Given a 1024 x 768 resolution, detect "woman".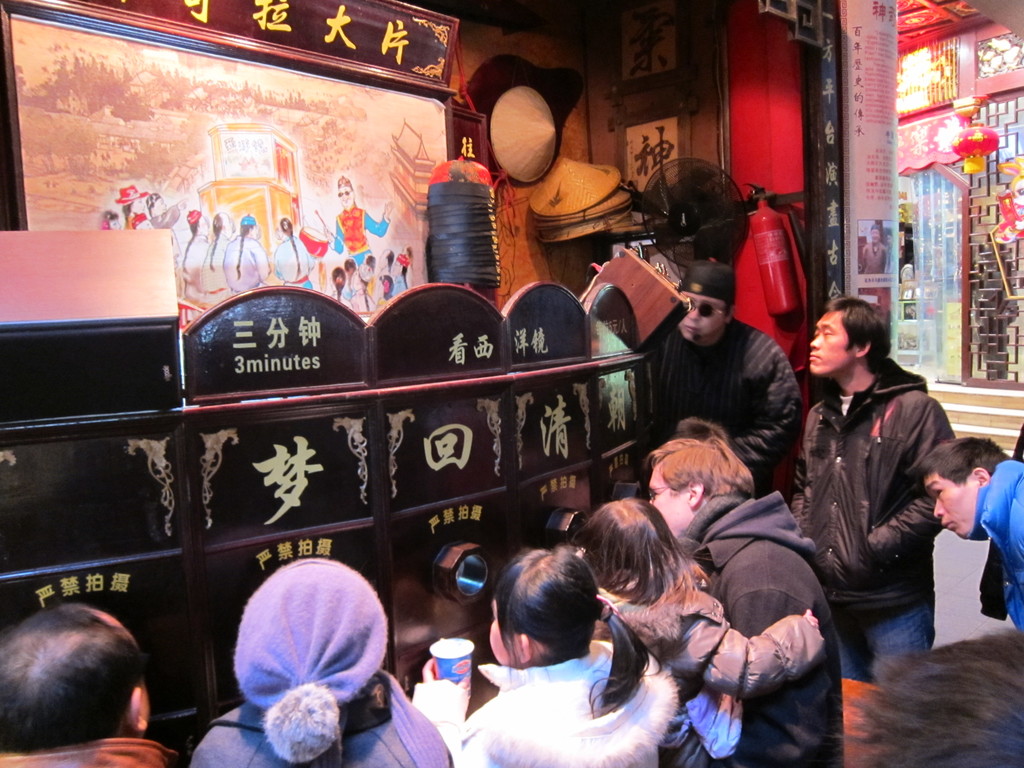
[221, 219, 274, 296].
